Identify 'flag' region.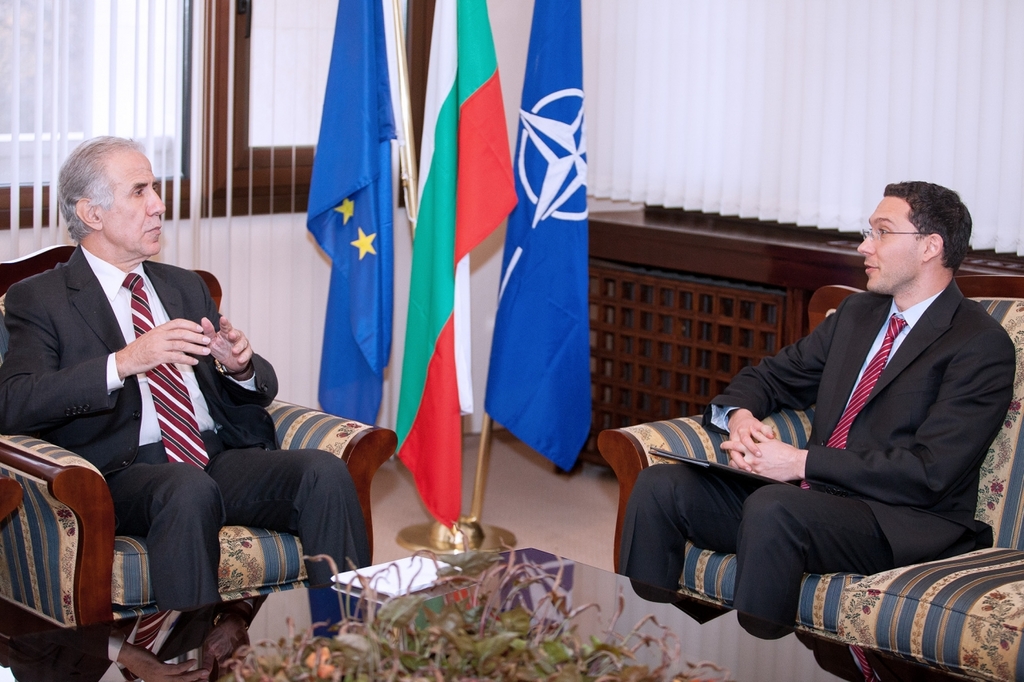
Region: crop(380, 0, 602, 570).
